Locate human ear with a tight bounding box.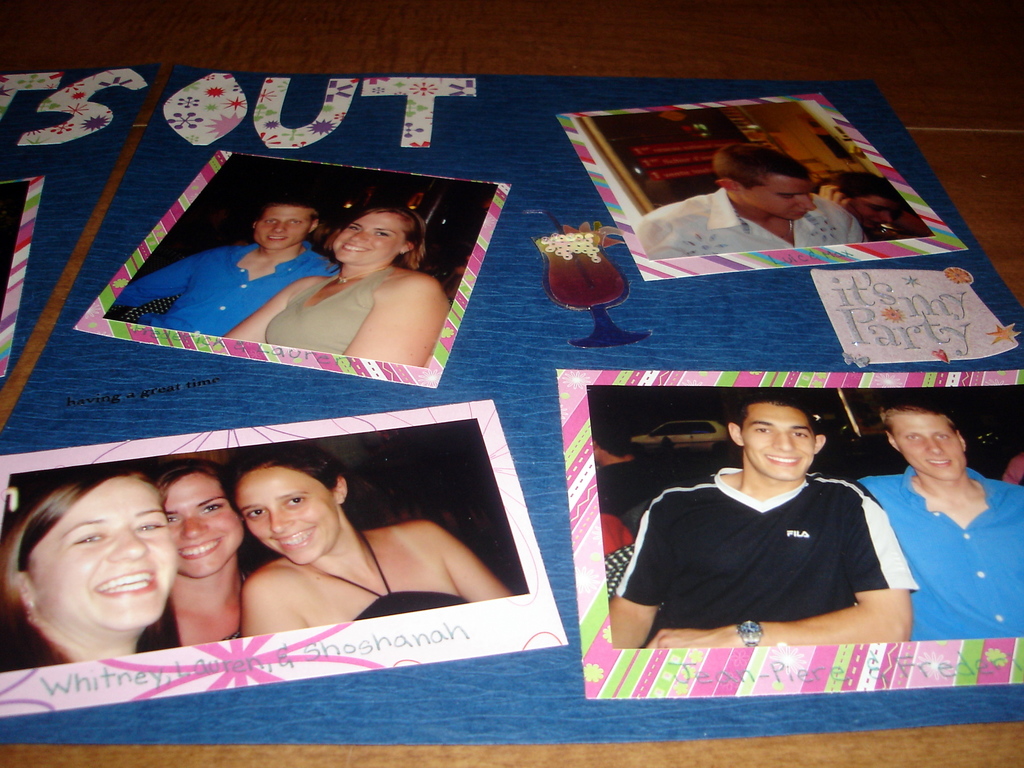
<region>19, 569, 33, 610</region>.
